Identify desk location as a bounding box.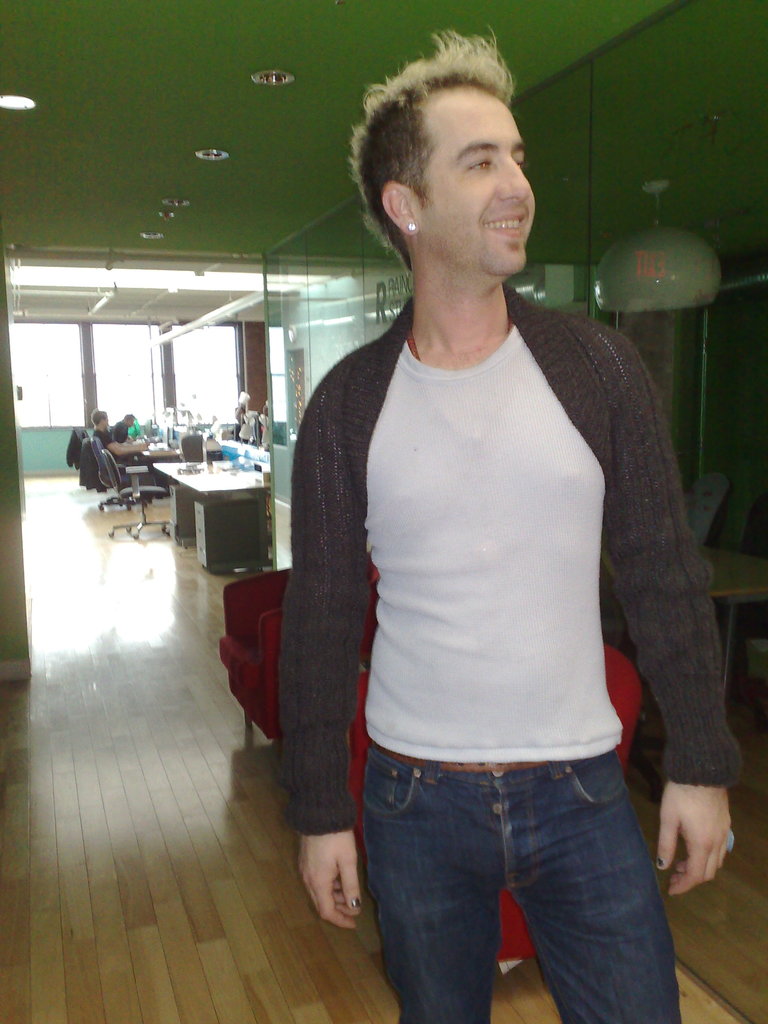
Rect(156, 465, 269, 576).
